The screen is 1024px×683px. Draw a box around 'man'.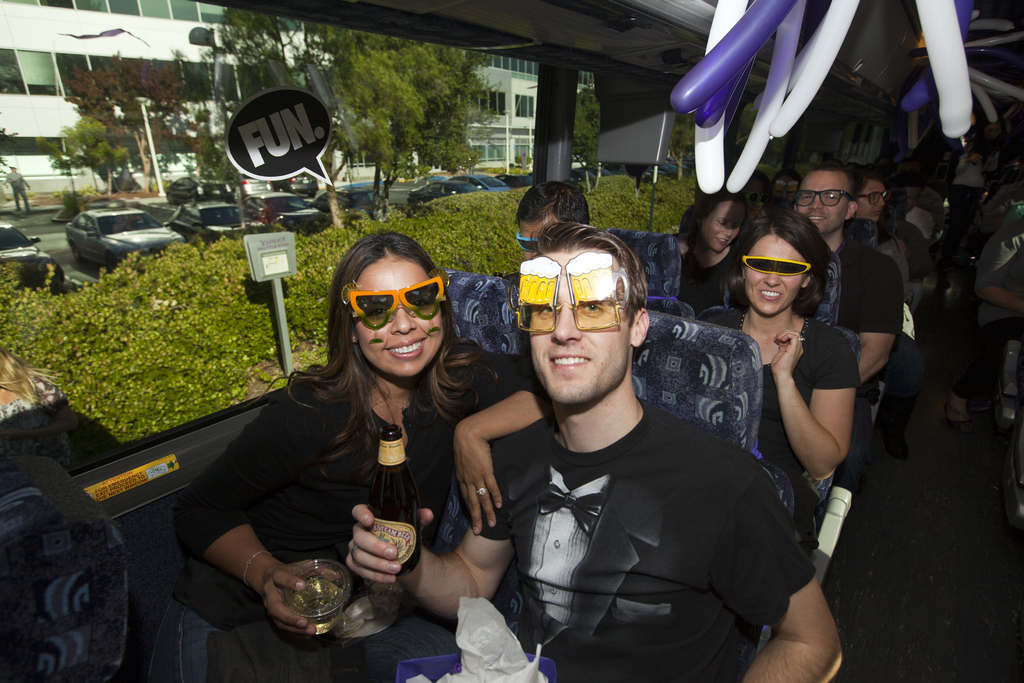
l=947, t=111, r=1000, b=292.
